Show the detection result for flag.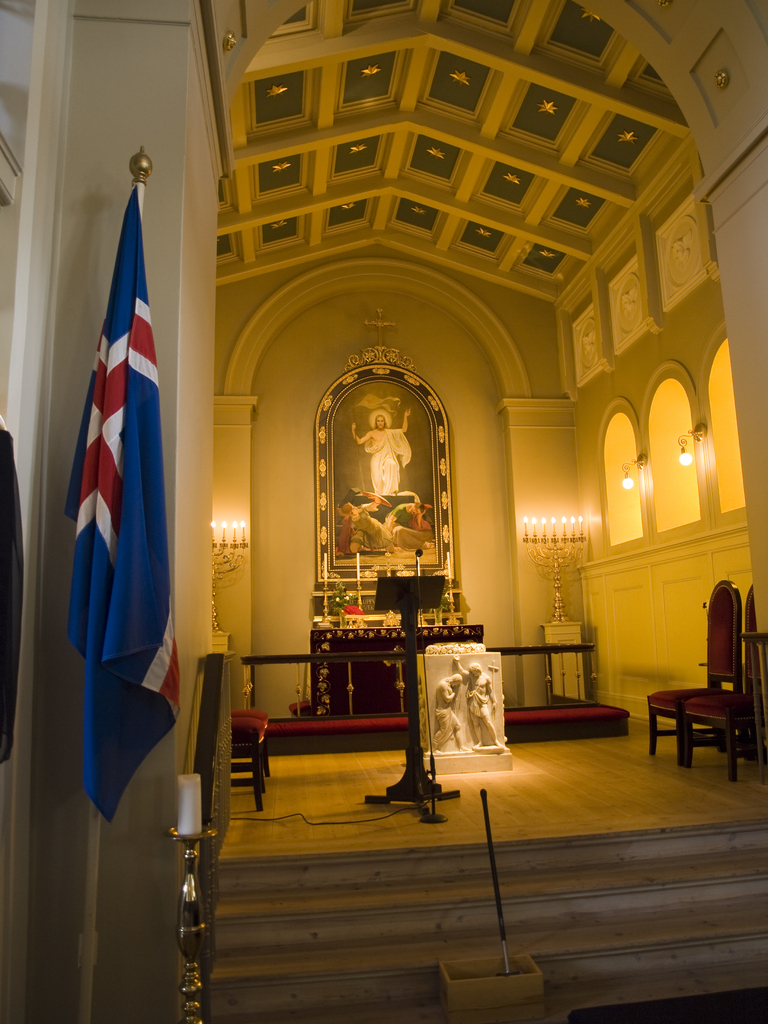
<box>52,139,161,797</box>.
